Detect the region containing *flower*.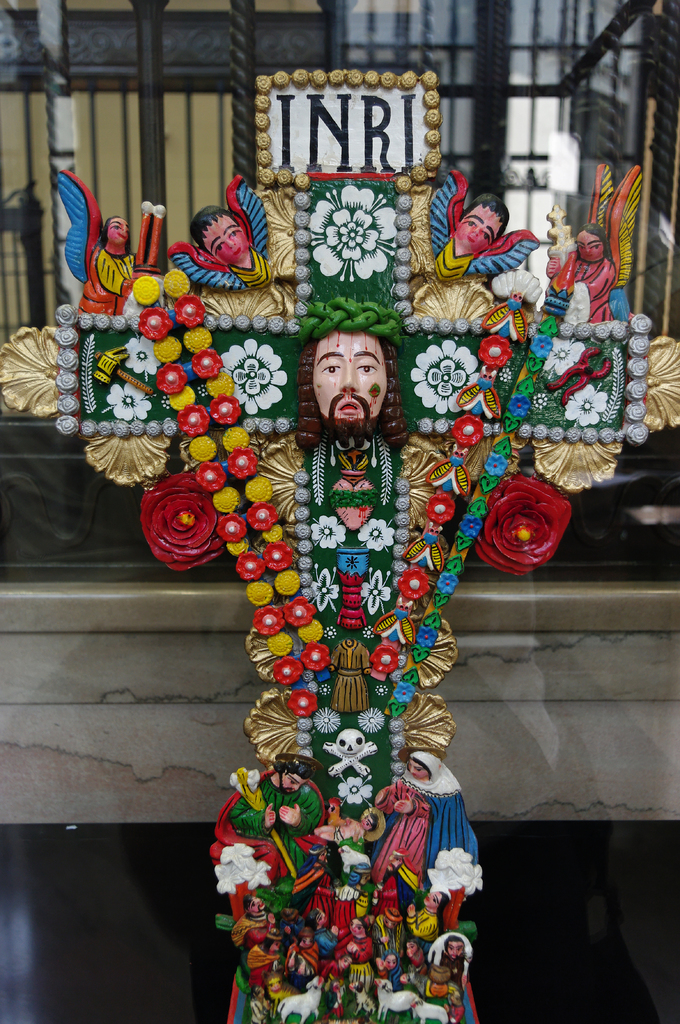
Rect(125, 332, 162, 377).
